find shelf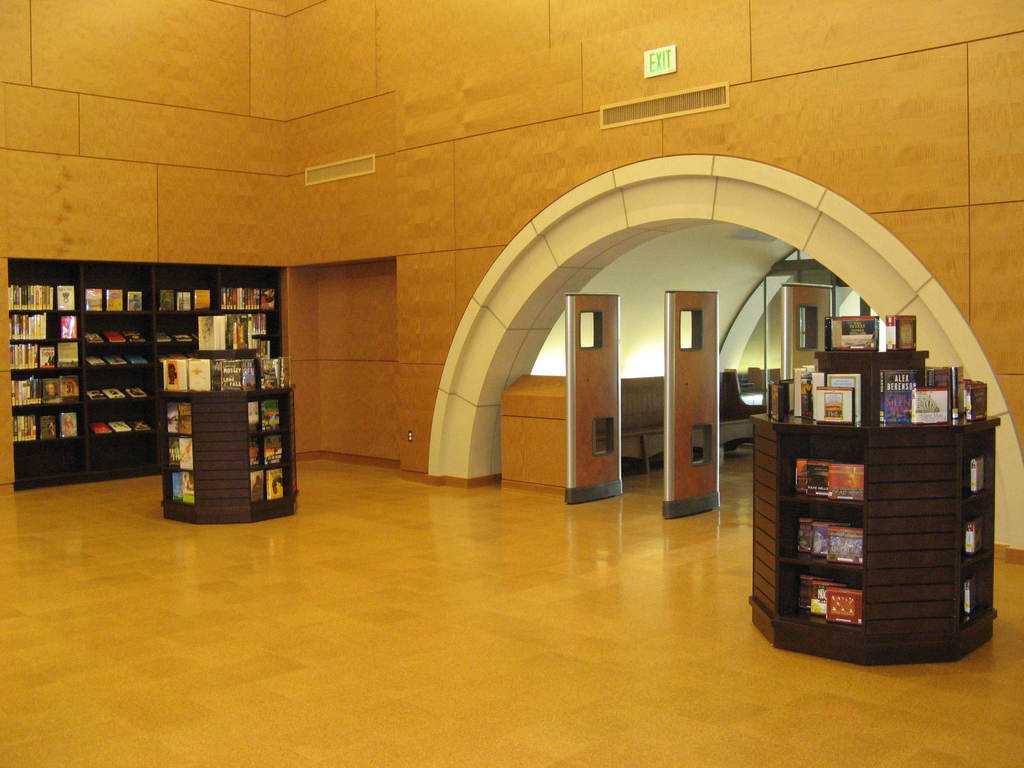
locate(753, 412, 910, 663)
